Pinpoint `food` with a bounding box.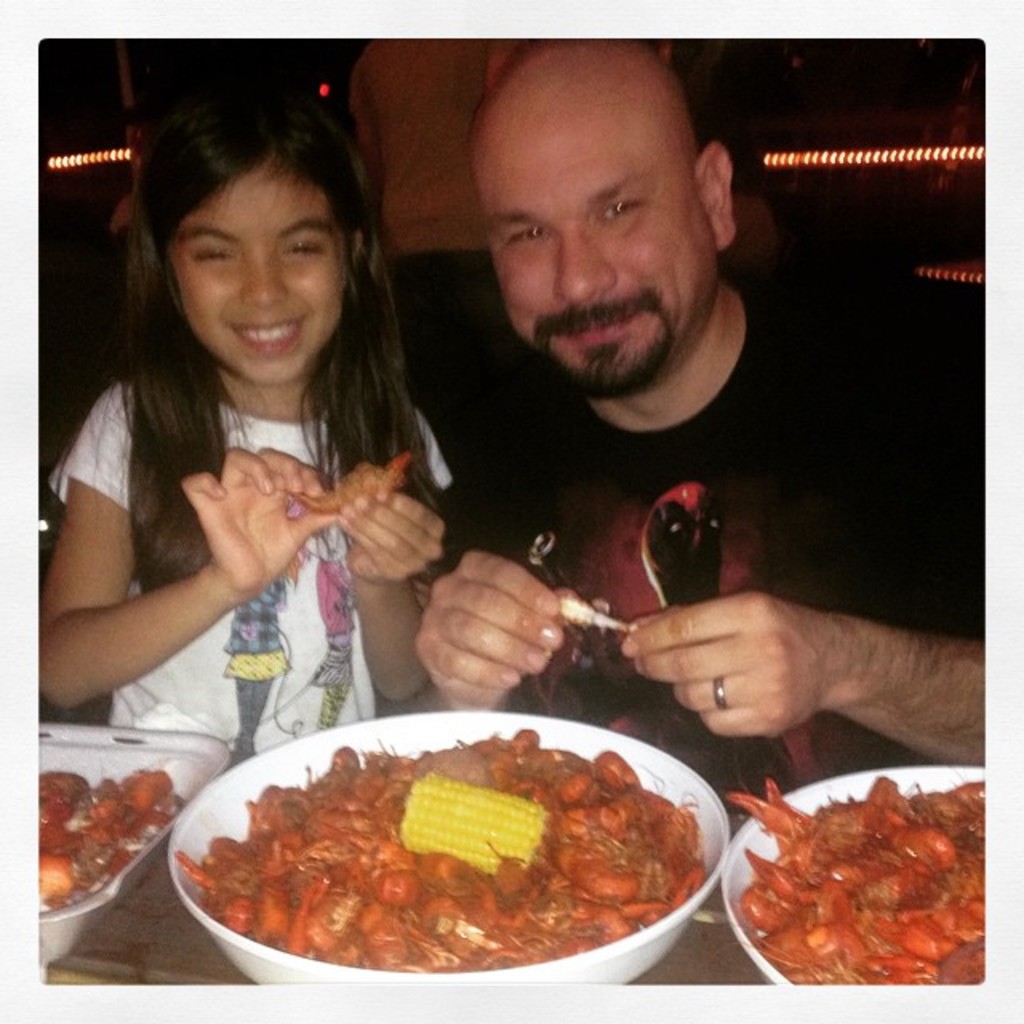
l=541, t=581, r=640, b=645.
